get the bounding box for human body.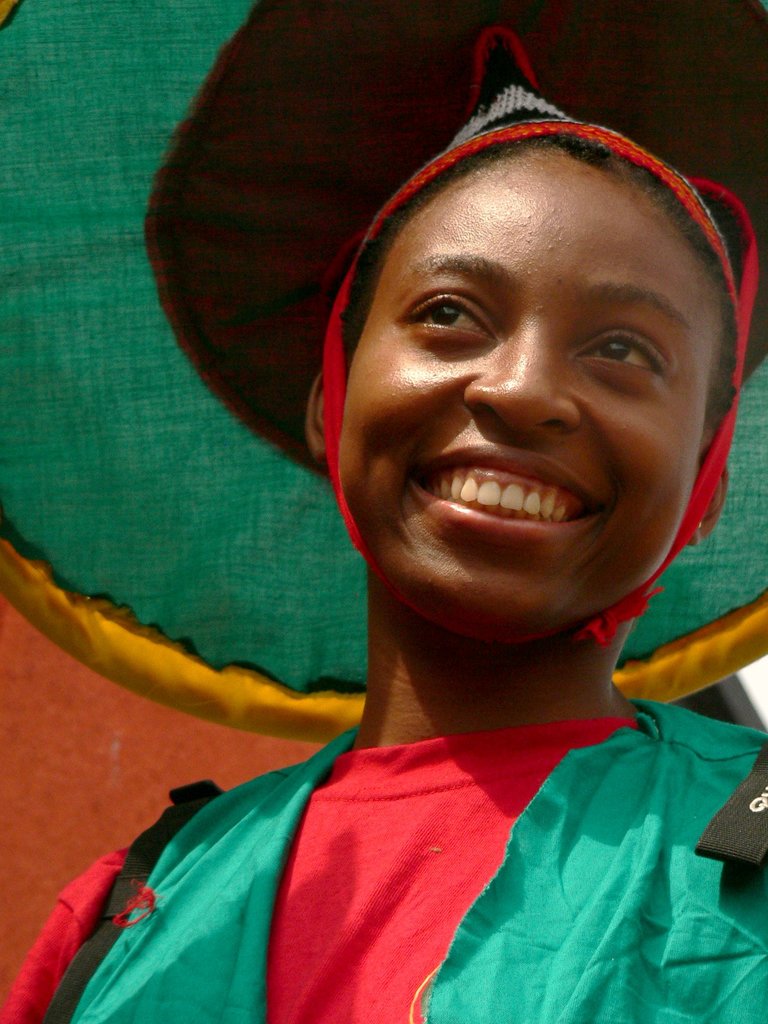
[left=0, top=108, right=767, bottom=984].
